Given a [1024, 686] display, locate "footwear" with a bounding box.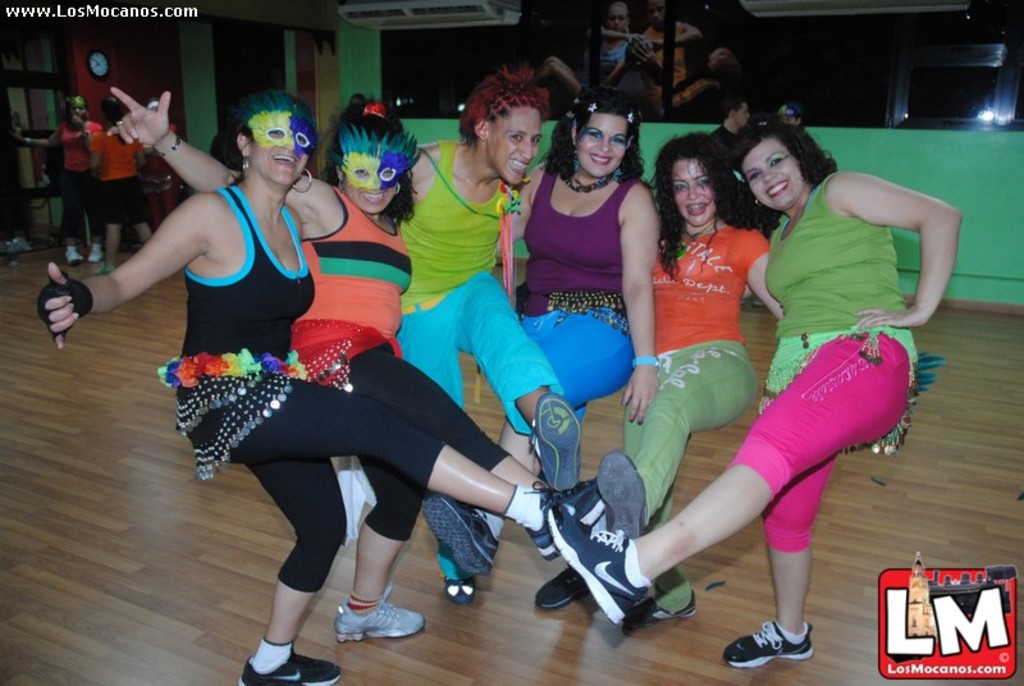
Located: 534,479,596,495.
